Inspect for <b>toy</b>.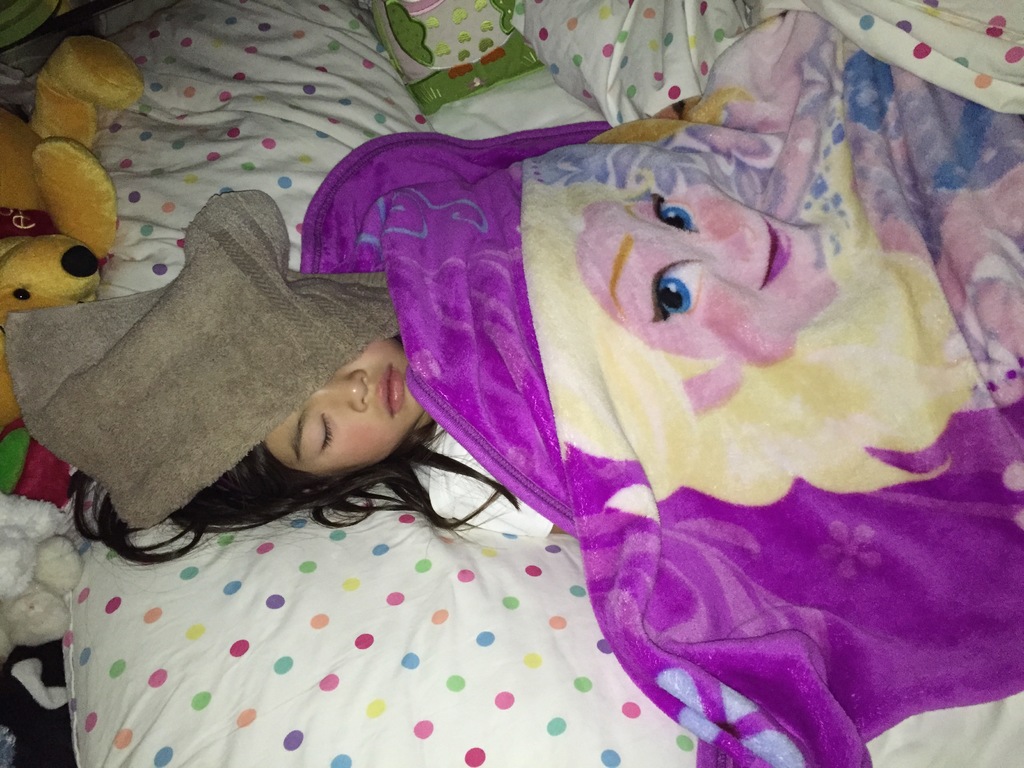
Inspection: [0,39,141,446].
